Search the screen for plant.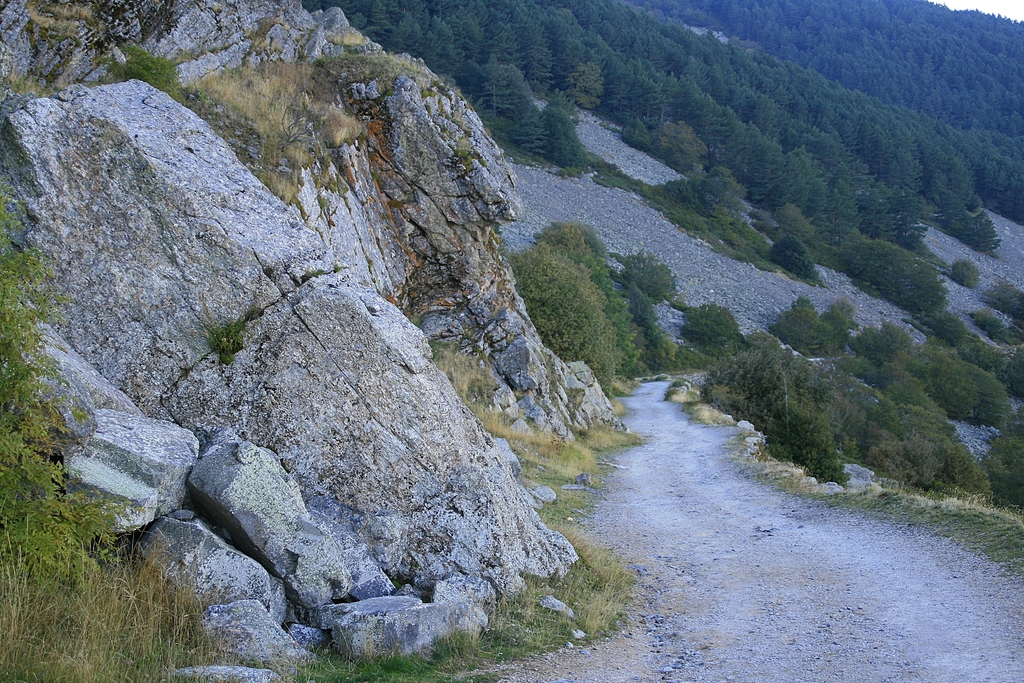
Found at Rect(765, 233, 821, 284).
